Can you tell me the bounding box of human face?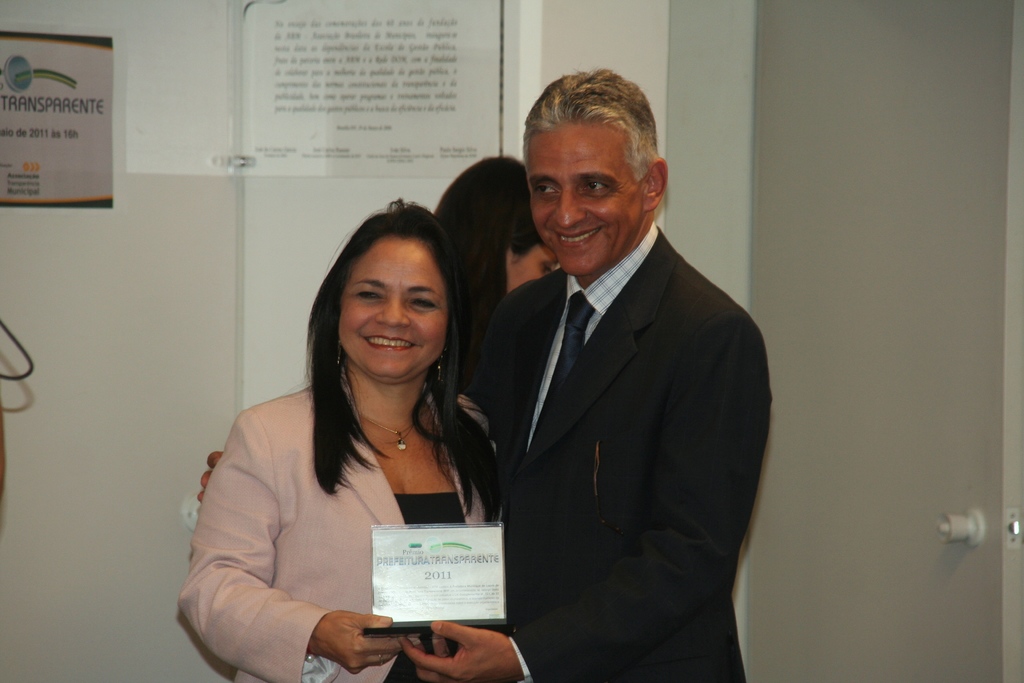
x1=506 y1=240 x2=559 y2=295.
